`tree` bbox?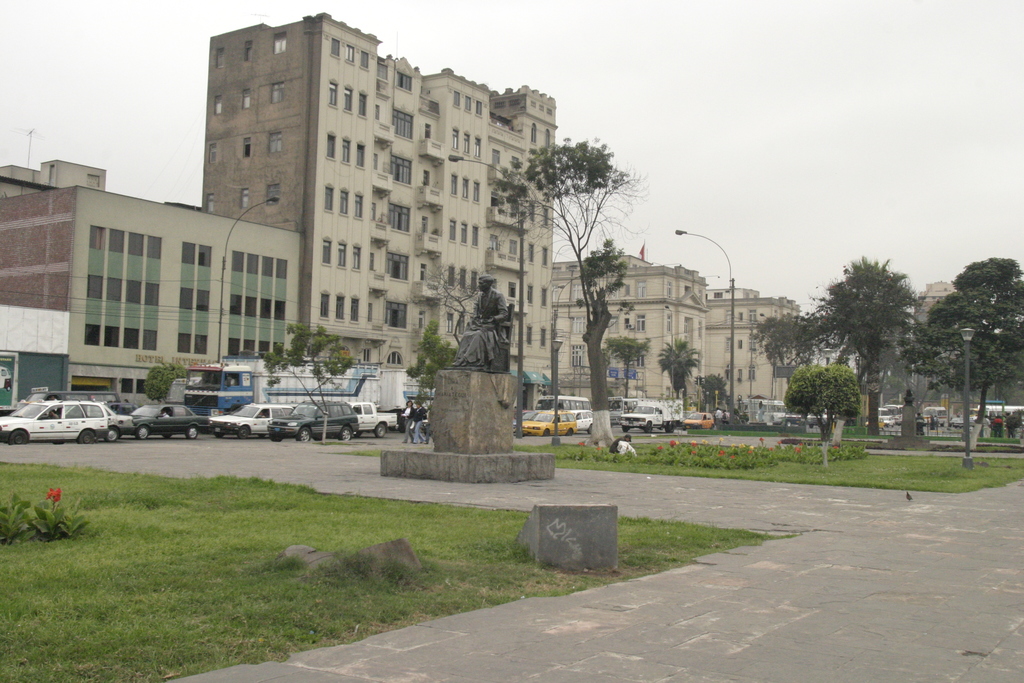
600/334/652/407
